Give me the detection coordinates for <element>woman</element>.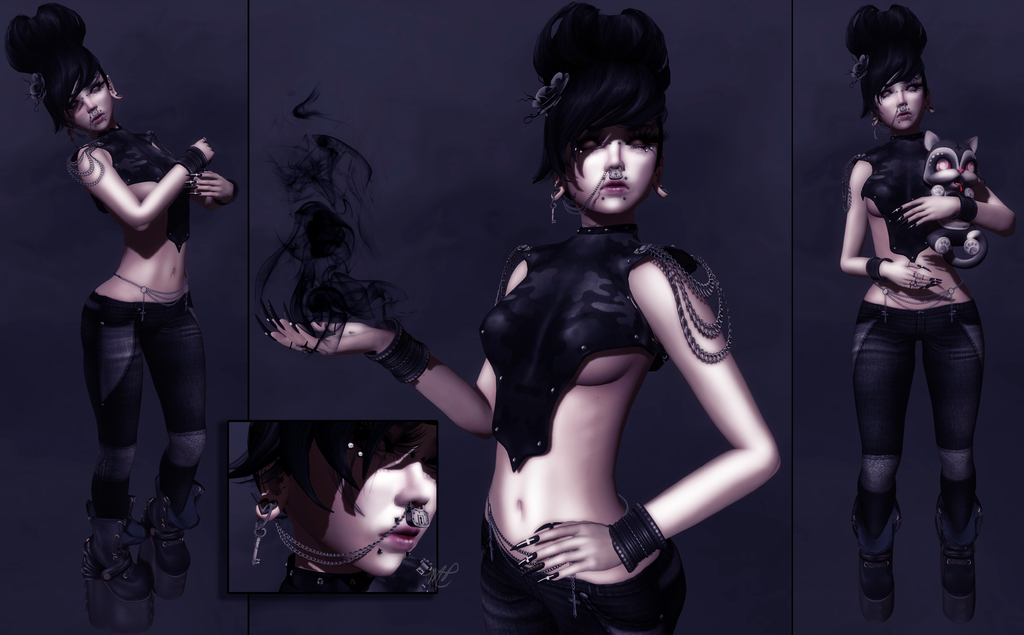
[69,29,221,620].
